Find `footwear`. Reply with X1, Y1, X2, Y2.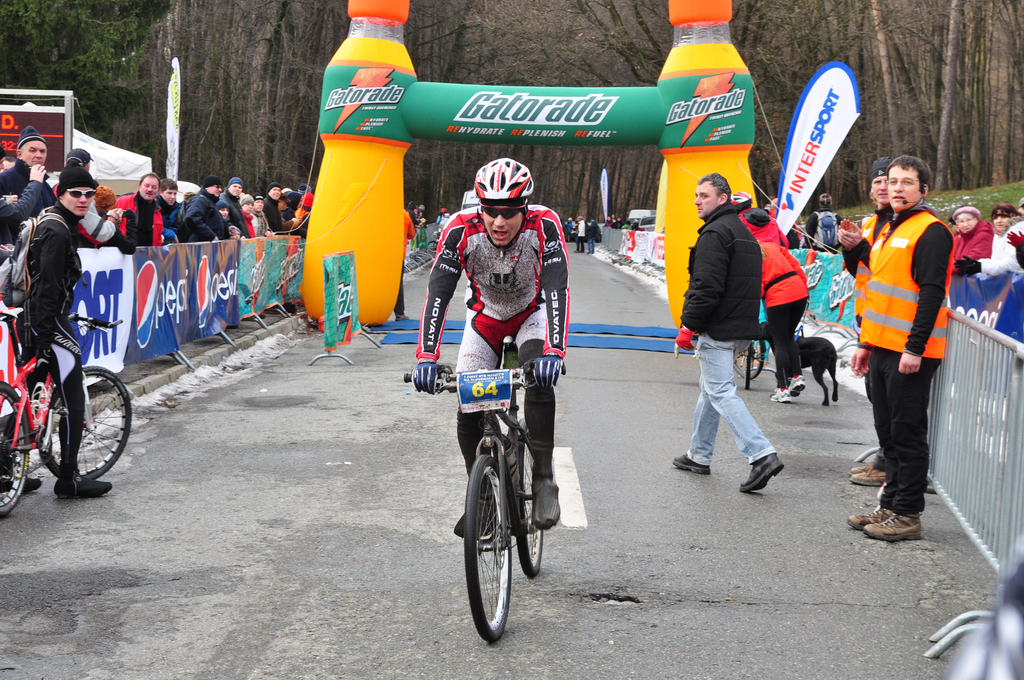
849, 501, 901, 534.
